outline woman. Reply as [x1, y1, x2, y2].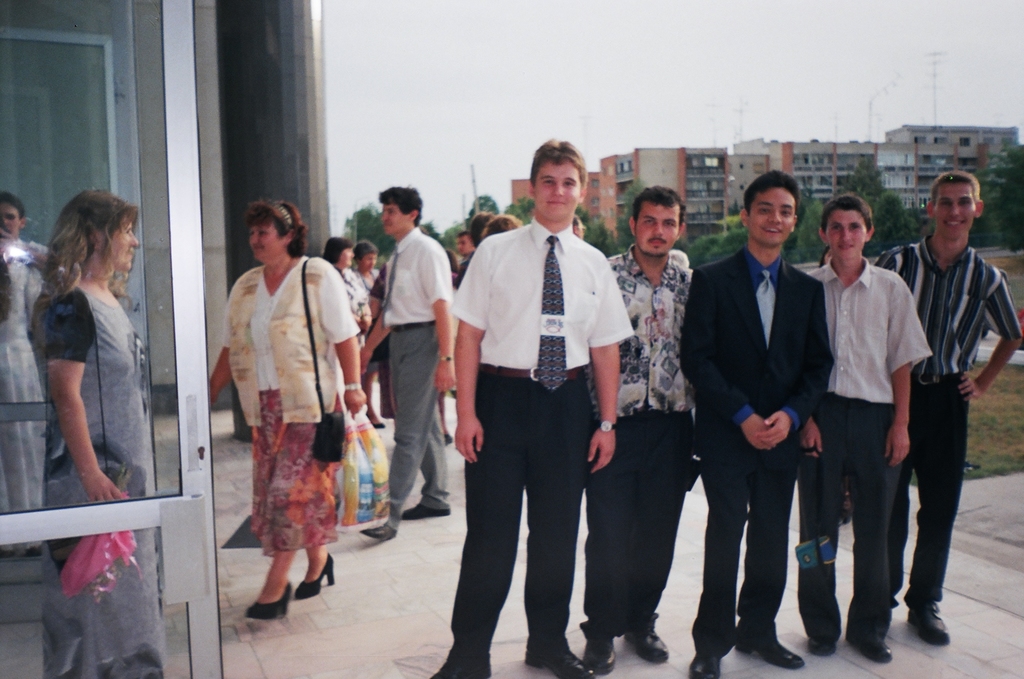
[317, 236, 372, 332].
